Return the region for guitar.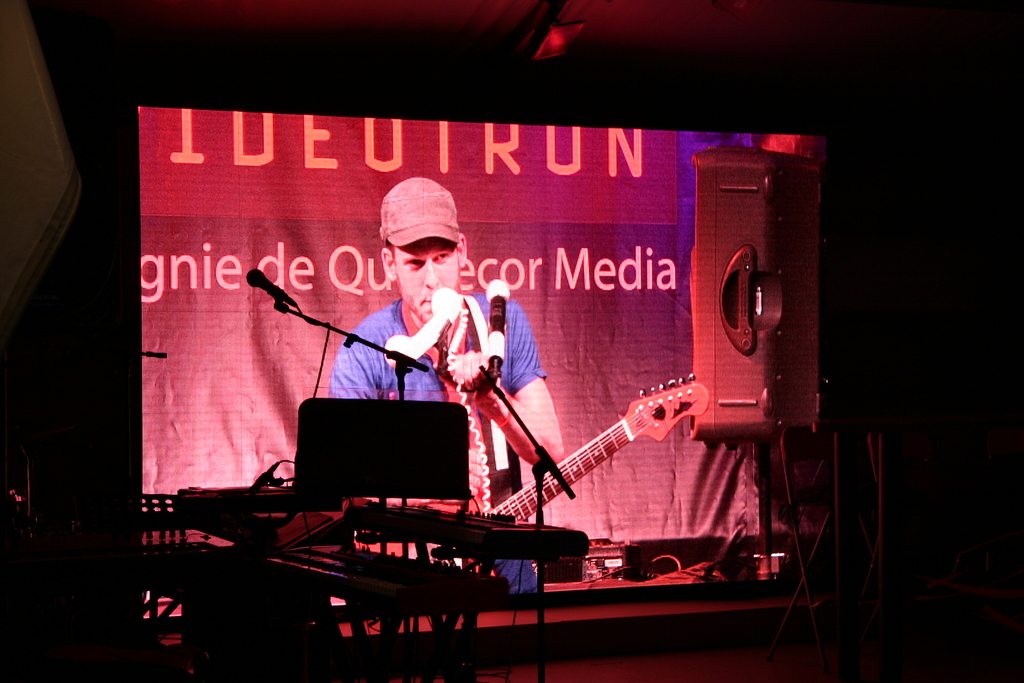
Rect(484, 368, 708, 525).
